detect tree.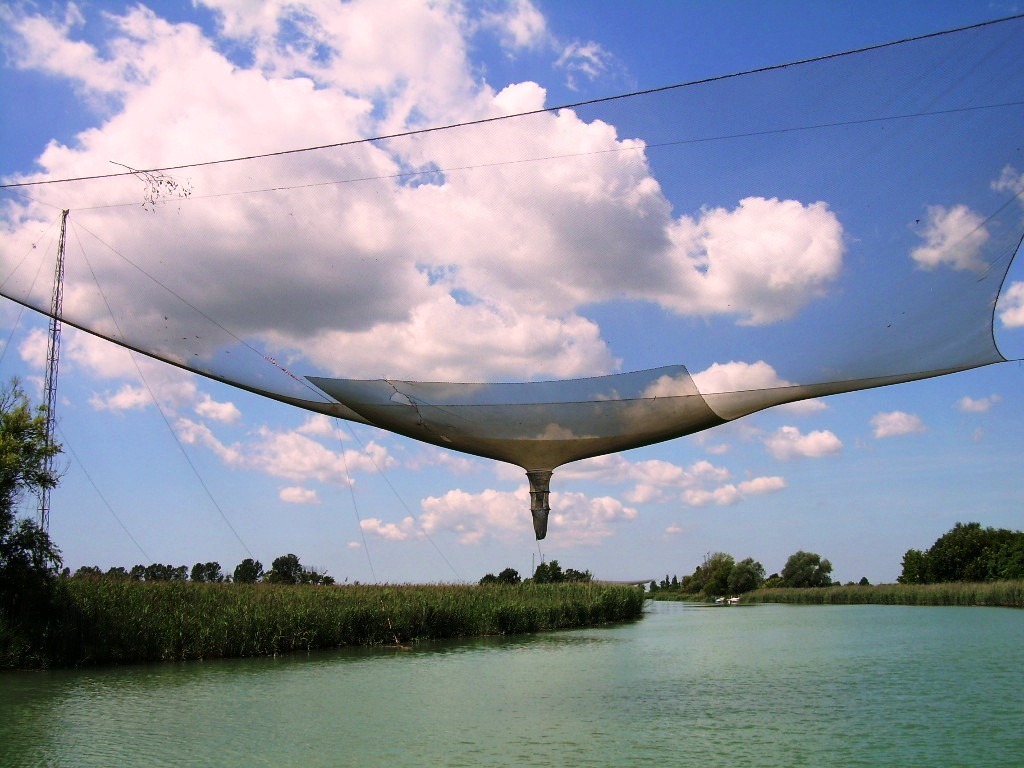
Detected at bbox=(0, 517, 57, 566).
